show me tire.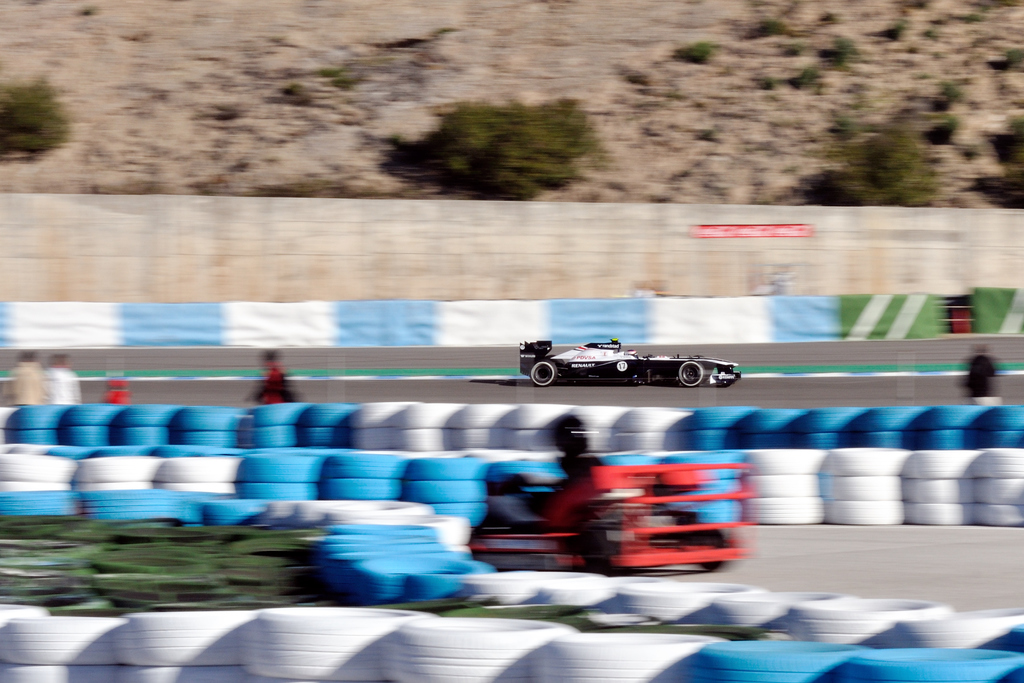
tire is here: 531:365:556:382.
